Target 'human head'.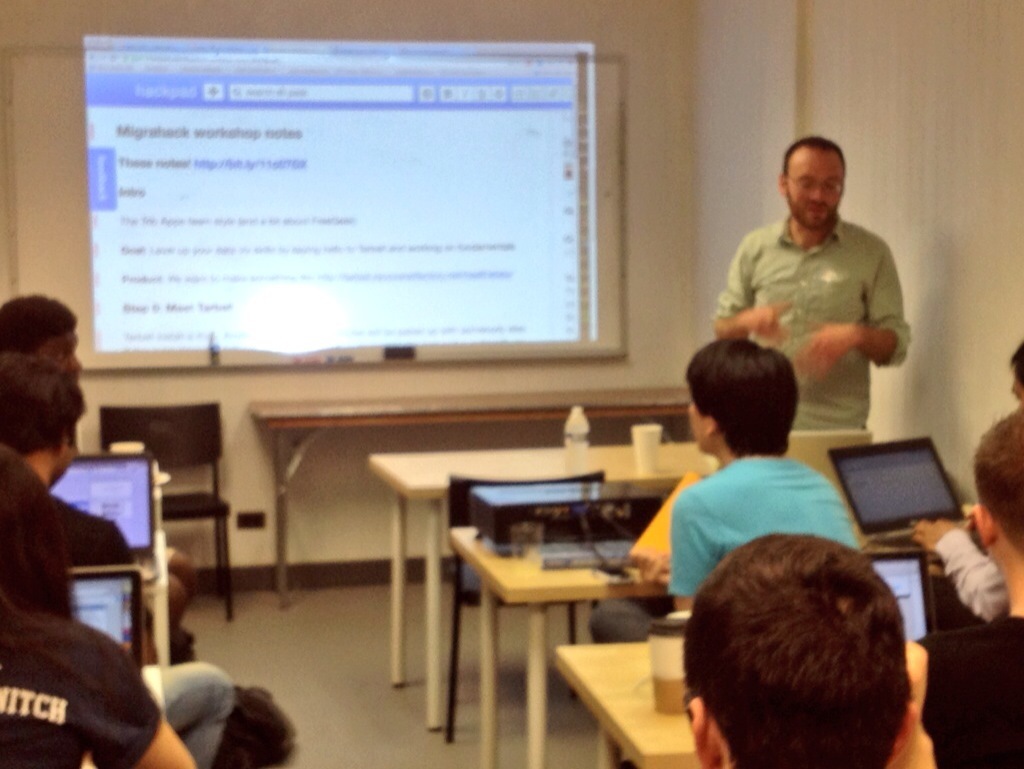
Target region: {"left": 1006, "top": 338, "right": 1023, "bottom": 411}.
